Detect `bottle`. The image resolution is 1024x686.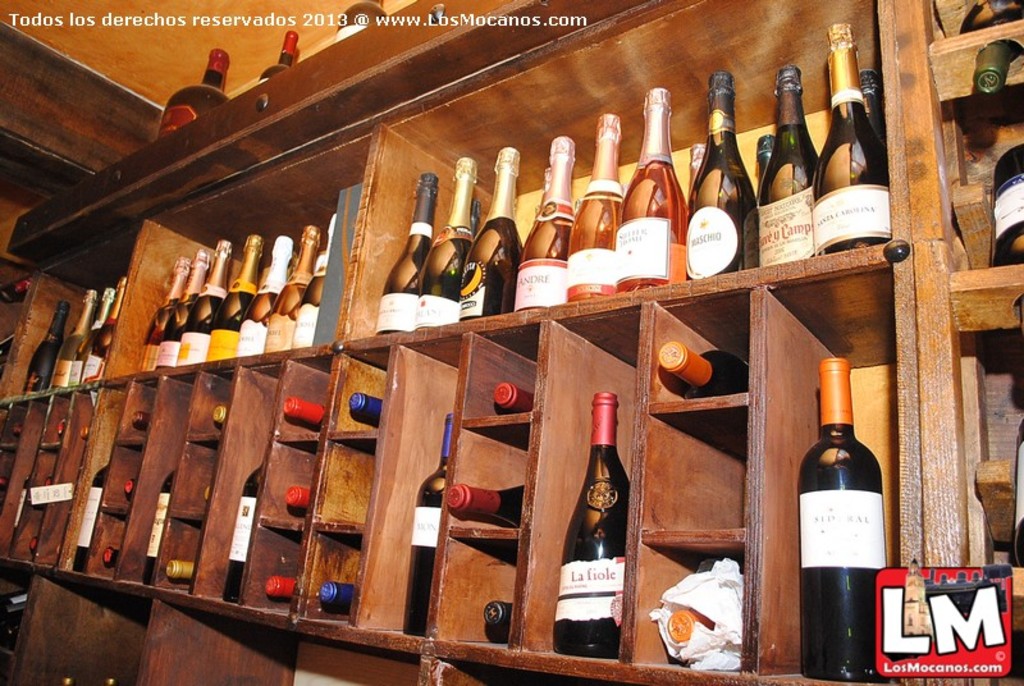
(678, 61, 756, 288).
